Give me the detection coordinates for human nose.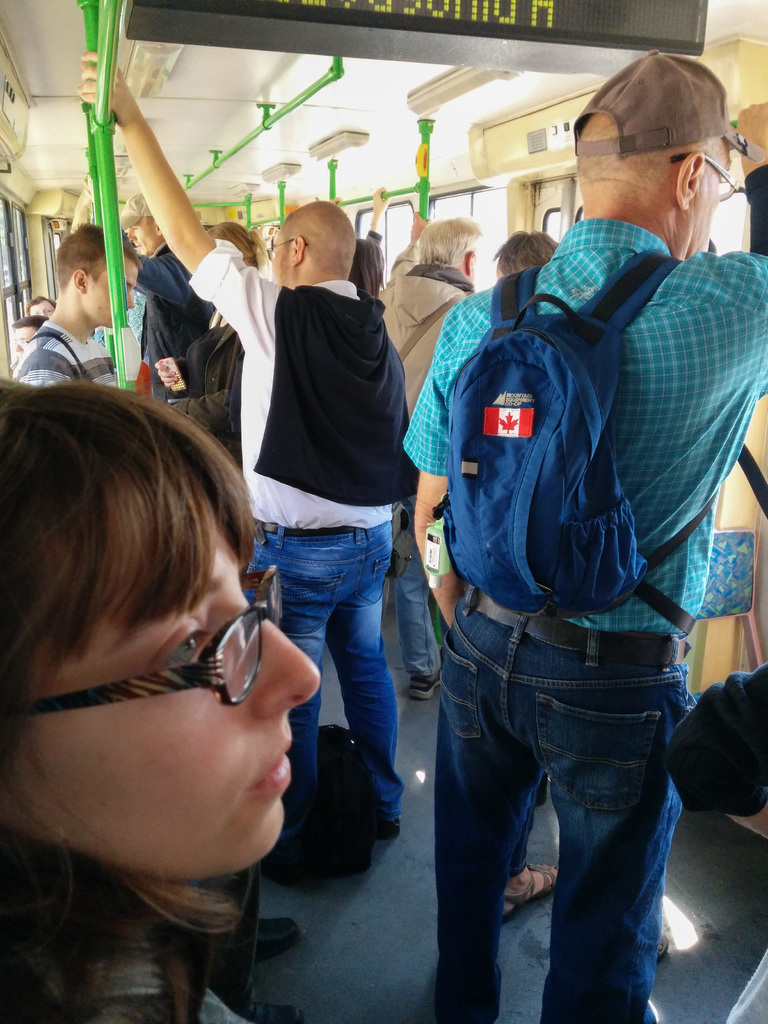
x1=248 y1=600 x2=319 y2=714.
